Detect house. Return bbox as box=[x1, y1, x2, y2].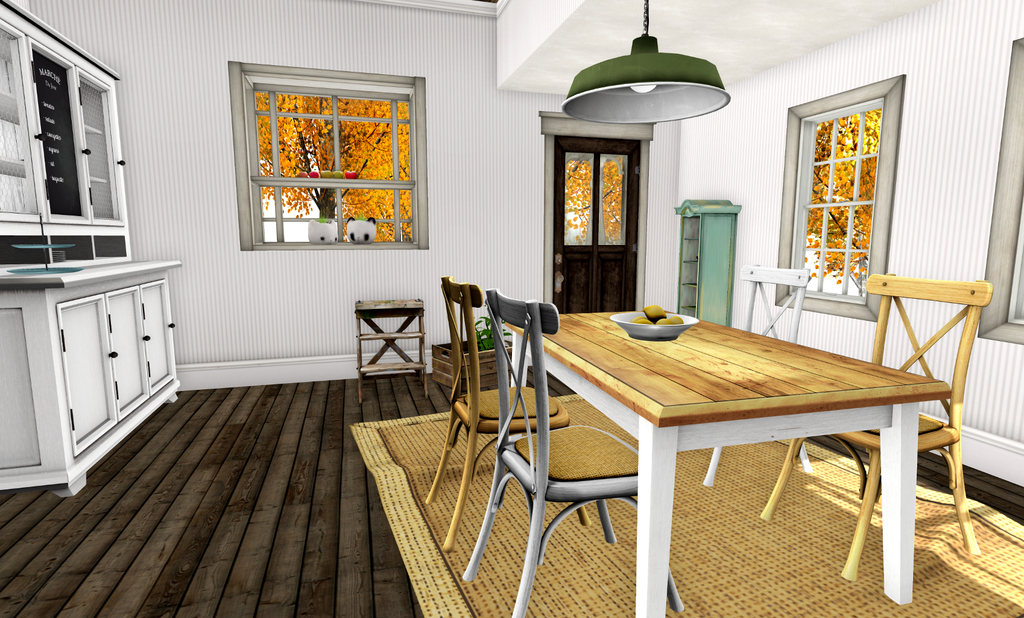
box=[0, 10, 980, 543].
